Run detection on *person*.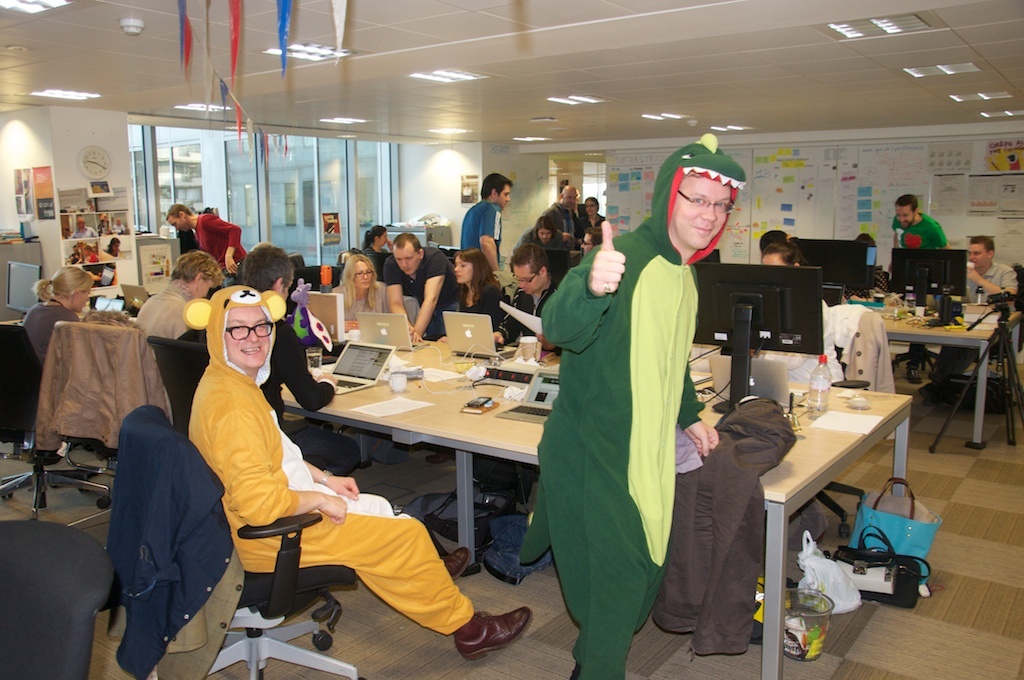
Result: 185/287/531/662.
